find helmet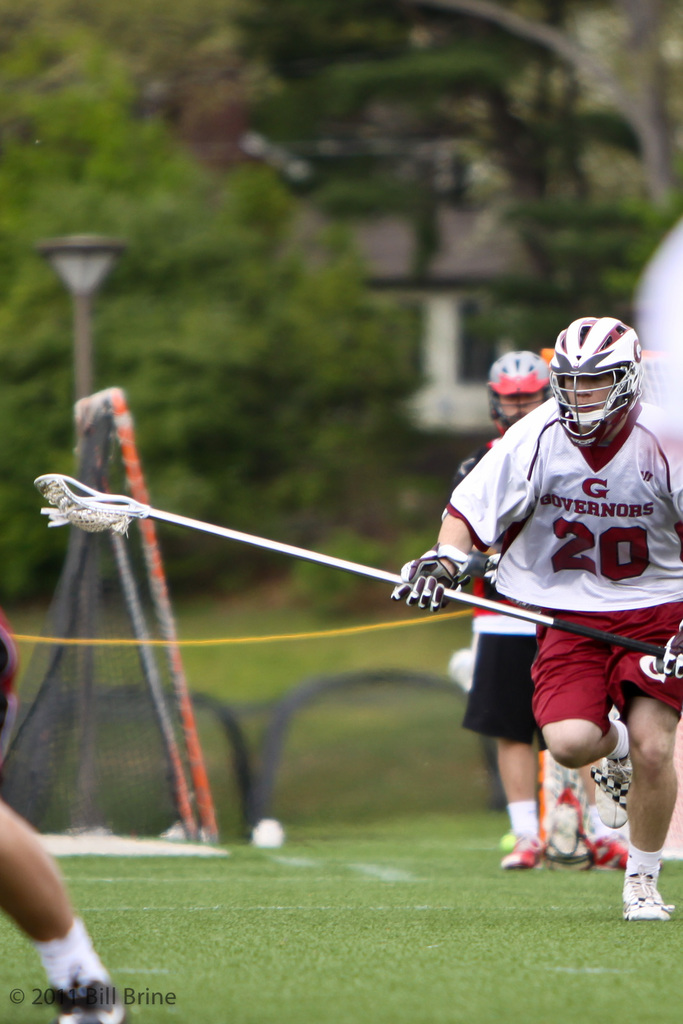
BBox(559, 316, 648, 435)
